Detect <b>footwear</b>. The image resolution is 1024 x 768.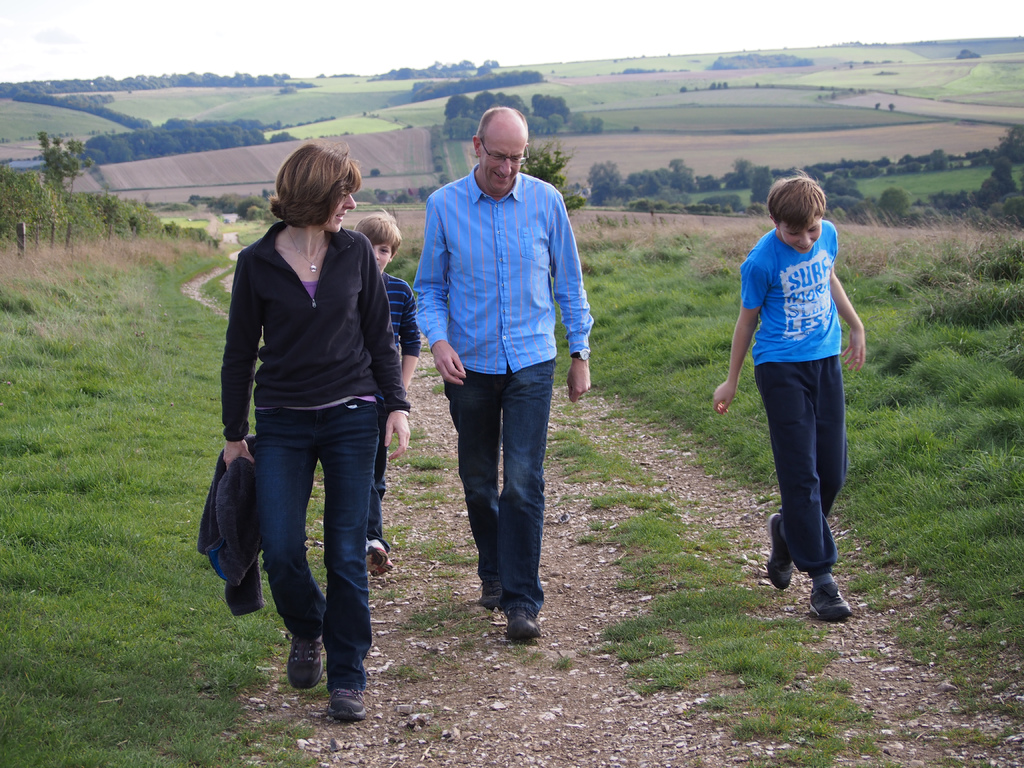
rect(260, 632, 349, 710).
